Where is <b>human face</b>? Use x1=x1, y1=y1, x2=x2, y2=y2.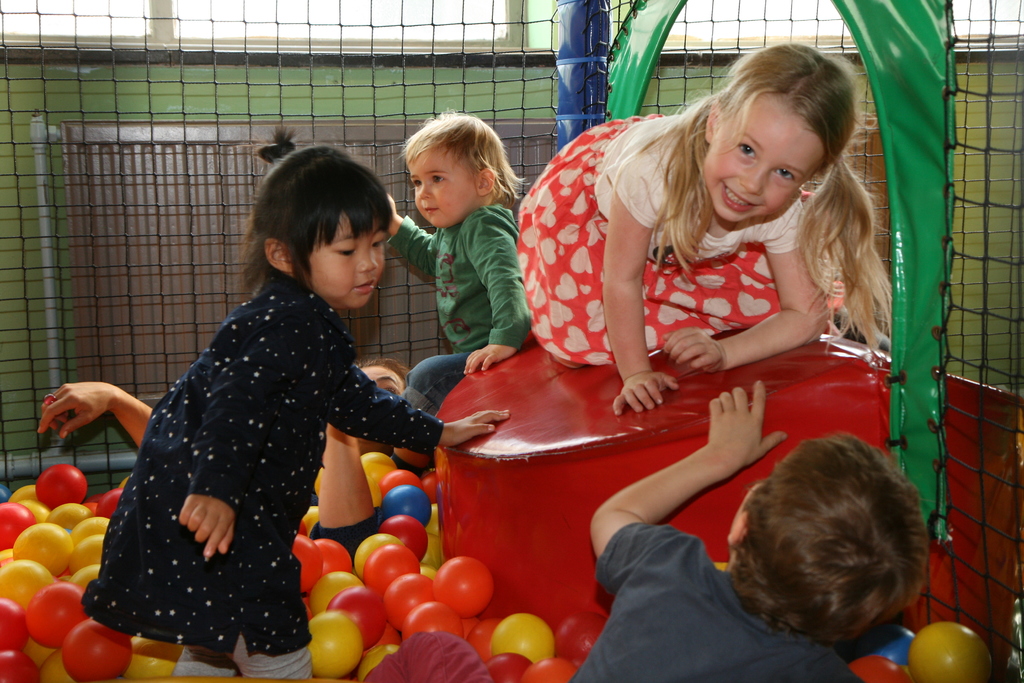
x1=406, y1=148, x2=483, y2=229.
